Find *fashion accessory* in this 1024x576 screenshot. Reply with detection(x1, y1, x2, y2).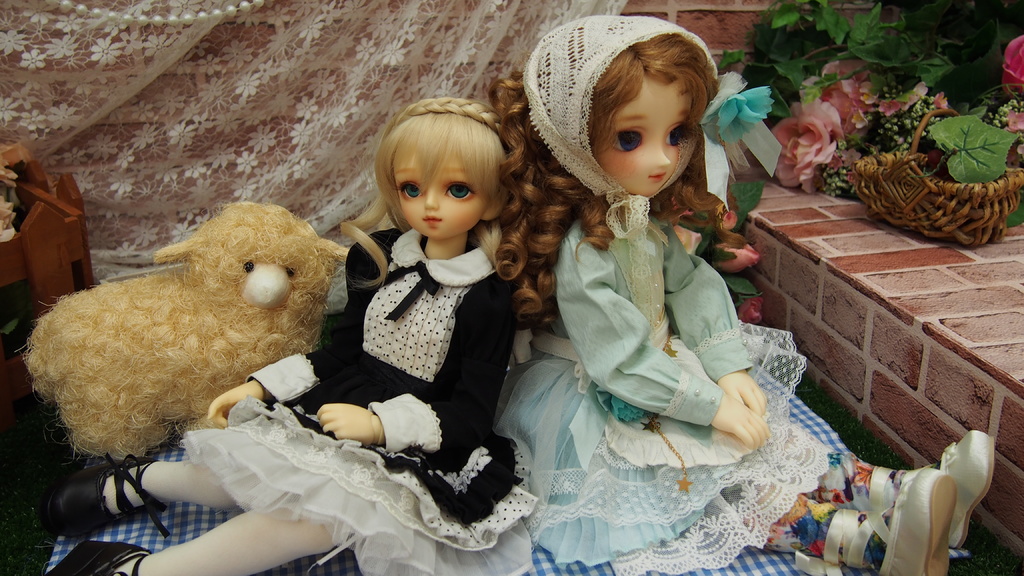
detection(794, 467, 952, 575).
